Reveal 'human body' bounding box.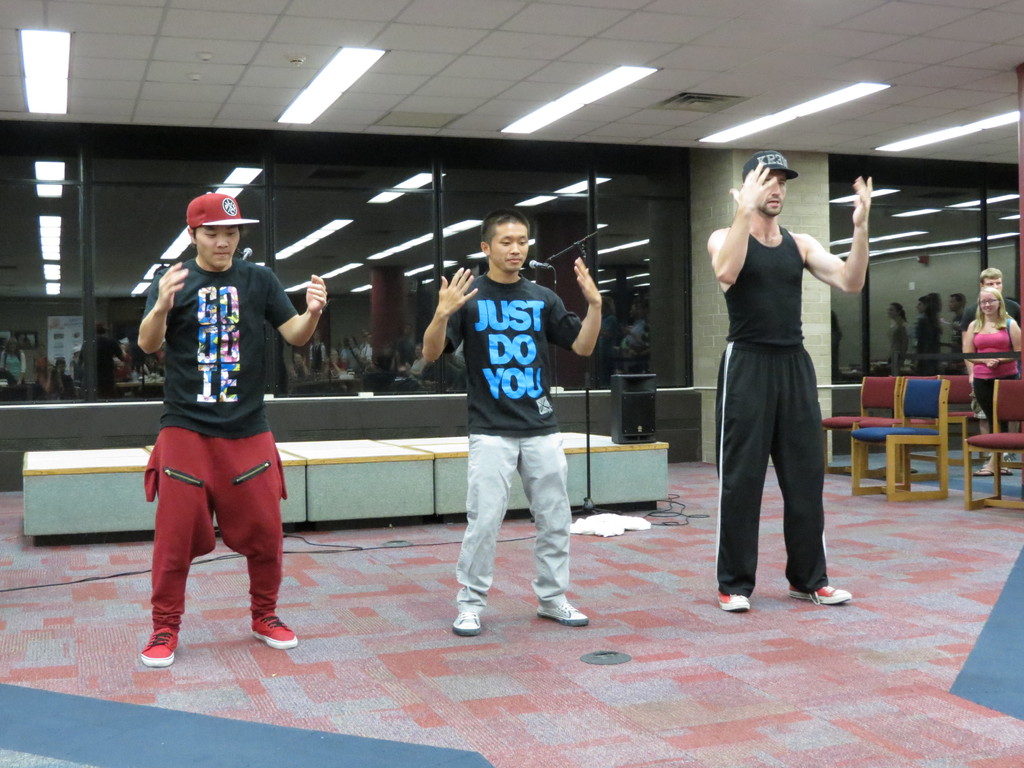
Revealed: [914, 312, 941, 376].
